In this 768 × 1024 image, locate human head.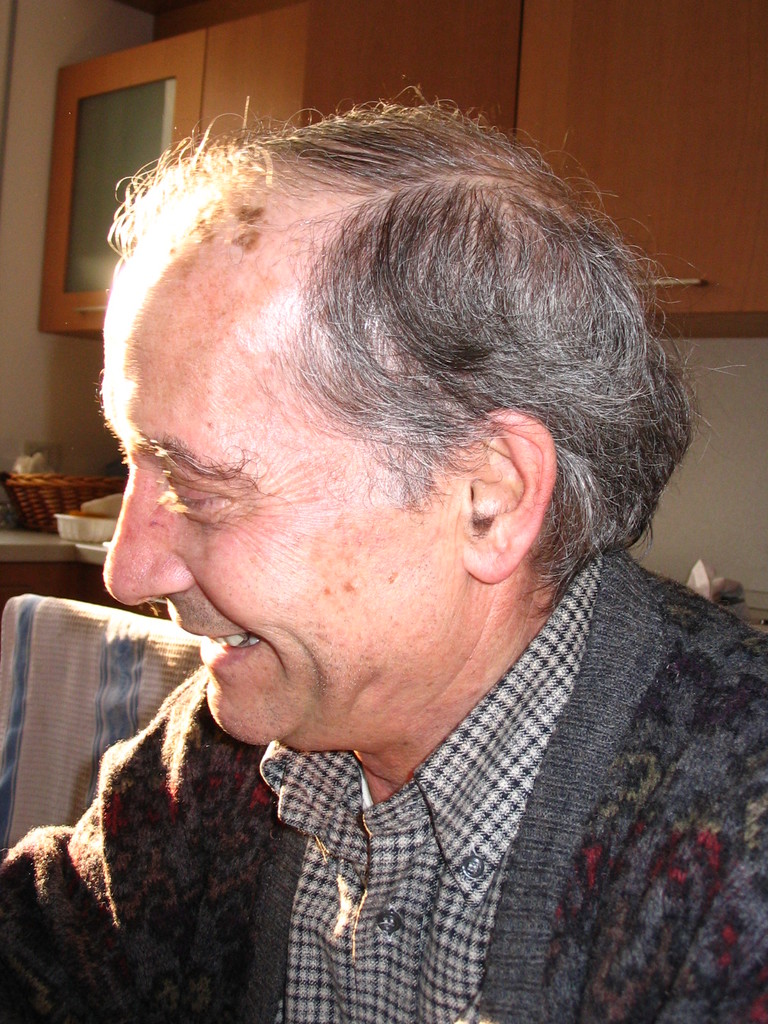
Bounding box: box=[97, 223, 588, 739].
